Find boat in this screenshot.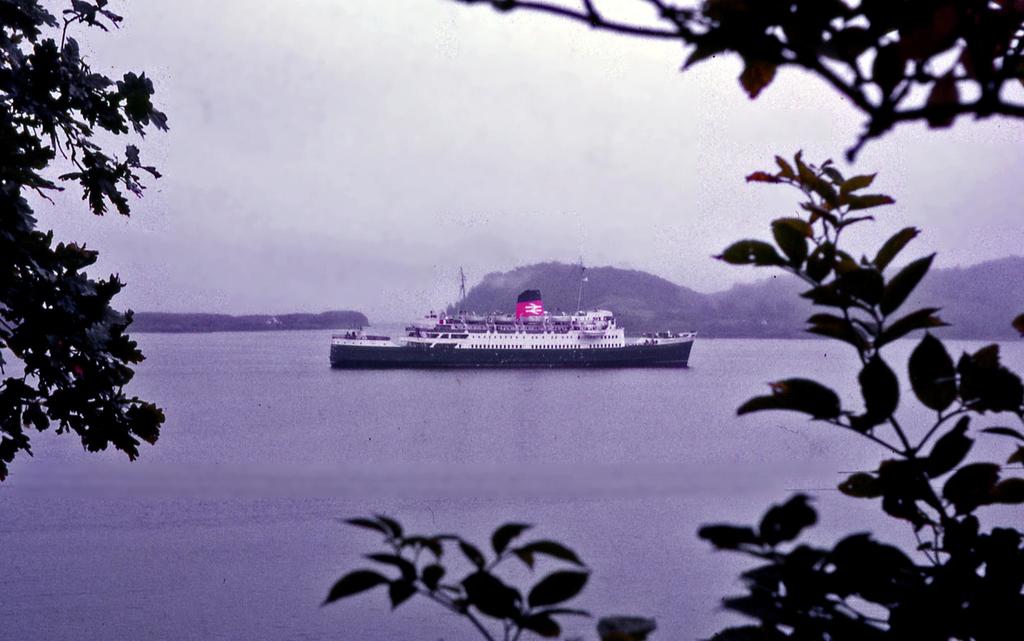
The bounding box for boat is bbox(307, 276, 698, 374).
